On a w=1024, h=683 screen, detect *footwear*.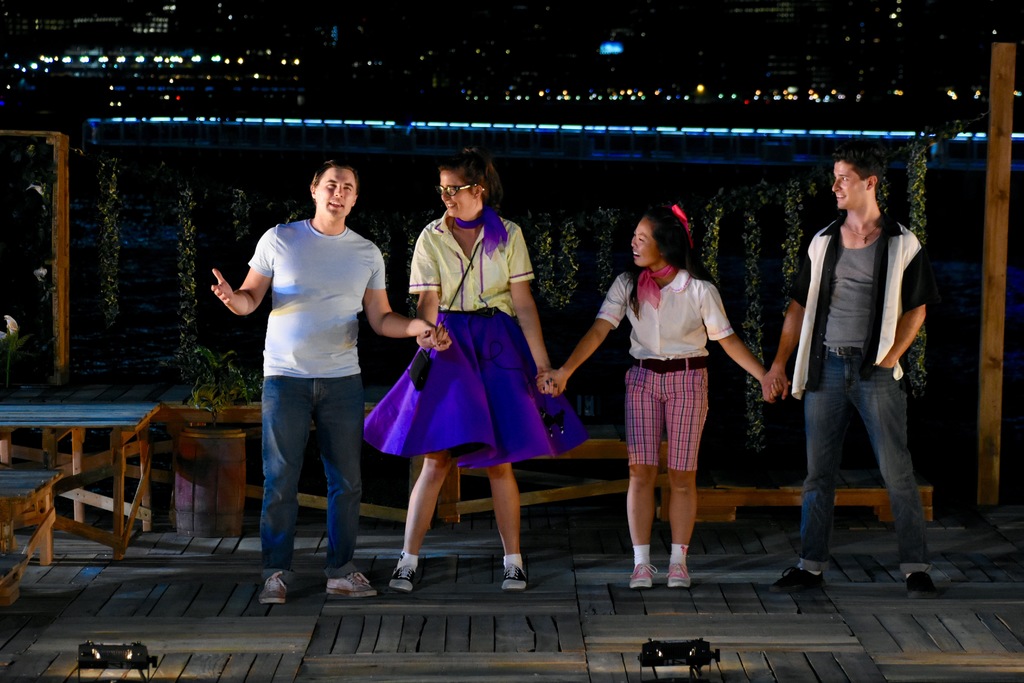
[left=635, top=538, right=705, bottom=598].
